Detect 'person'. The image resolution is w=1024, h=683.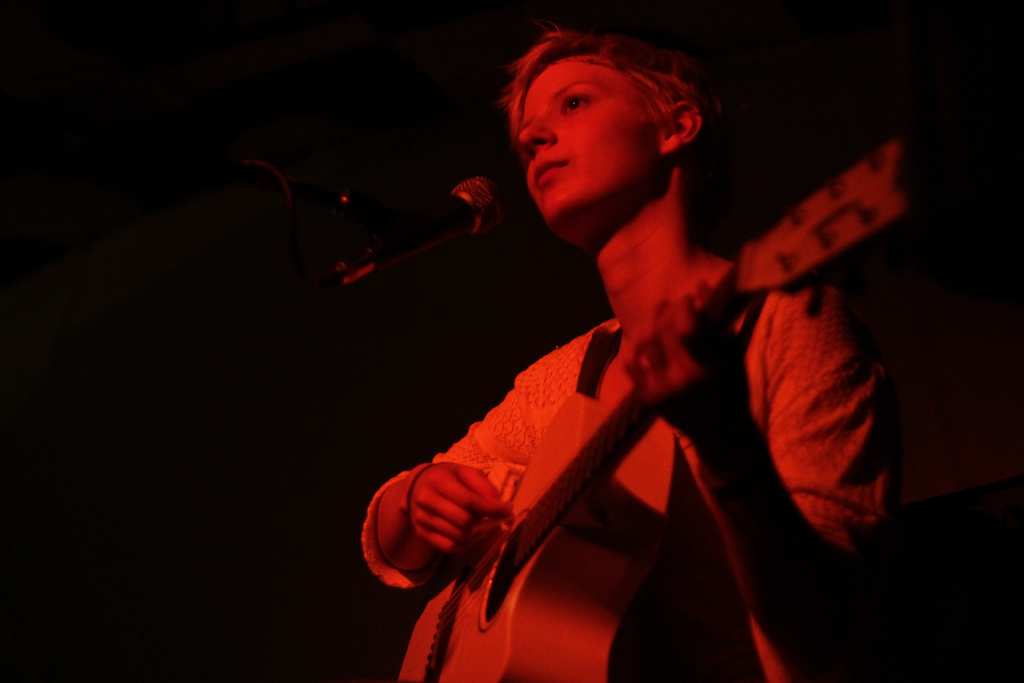
x1=357, y1=24, x2=882, y2=682.
